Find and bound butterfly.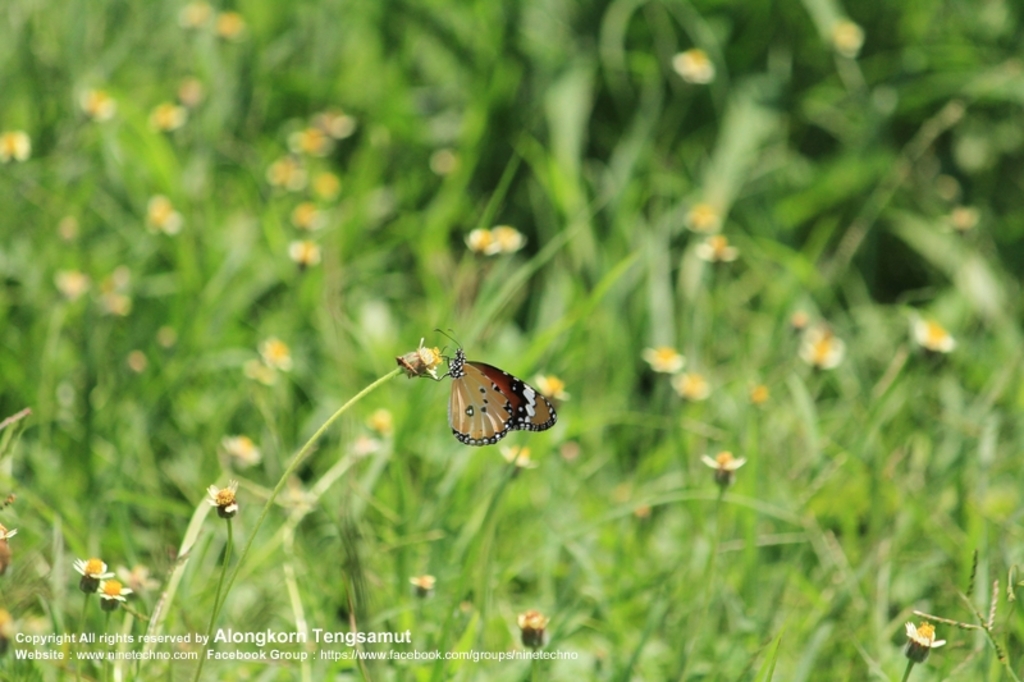
Bound: left=394, top=338, right=561, bottom=462.
